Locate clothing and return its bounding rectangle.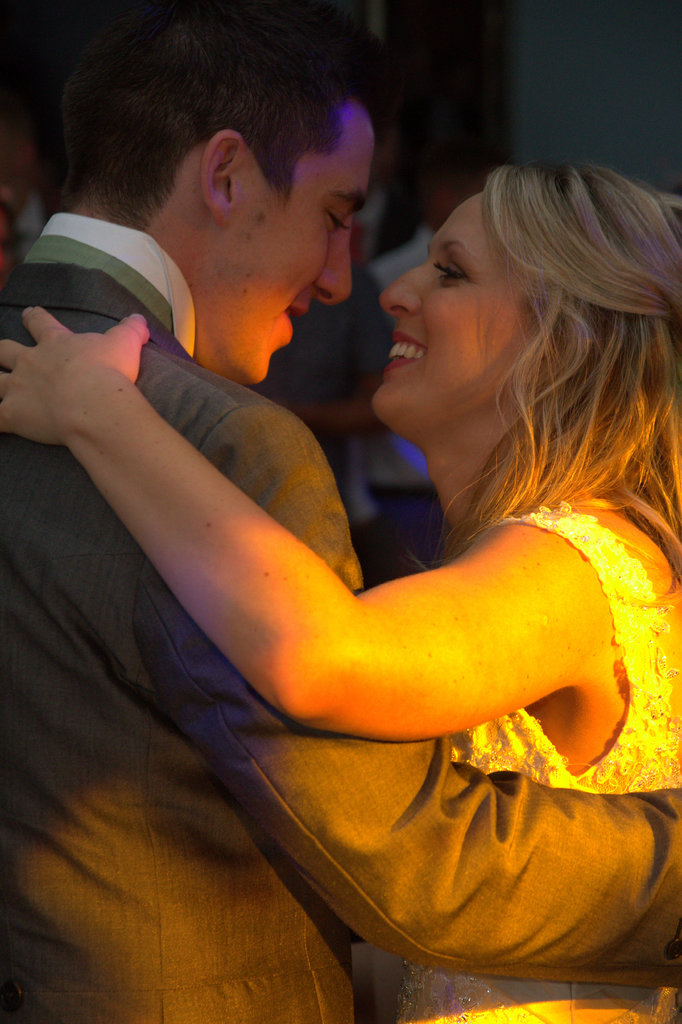
(x1=0, y1=259, x2=680, y2=1023).
